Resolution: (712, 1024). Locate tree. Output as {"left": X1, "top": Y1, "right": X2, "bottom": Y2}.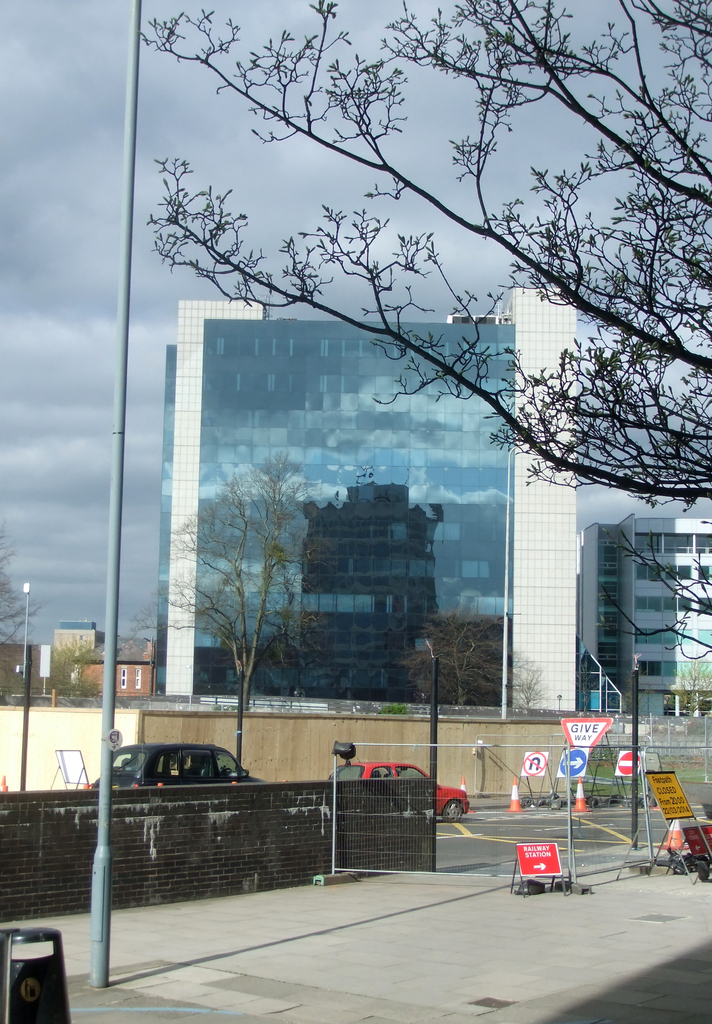
{"left": 504, "top": 664, "right": 562, "bottom": 721}.
